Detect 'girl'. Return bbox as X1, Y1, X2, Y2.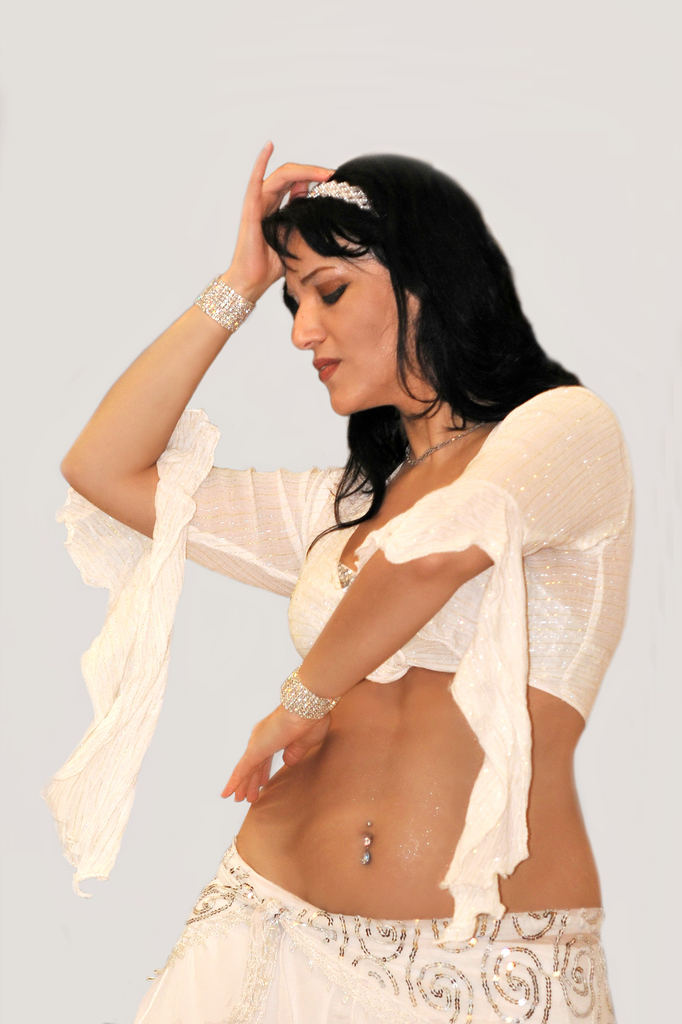
42, 152, 636, 1023.
